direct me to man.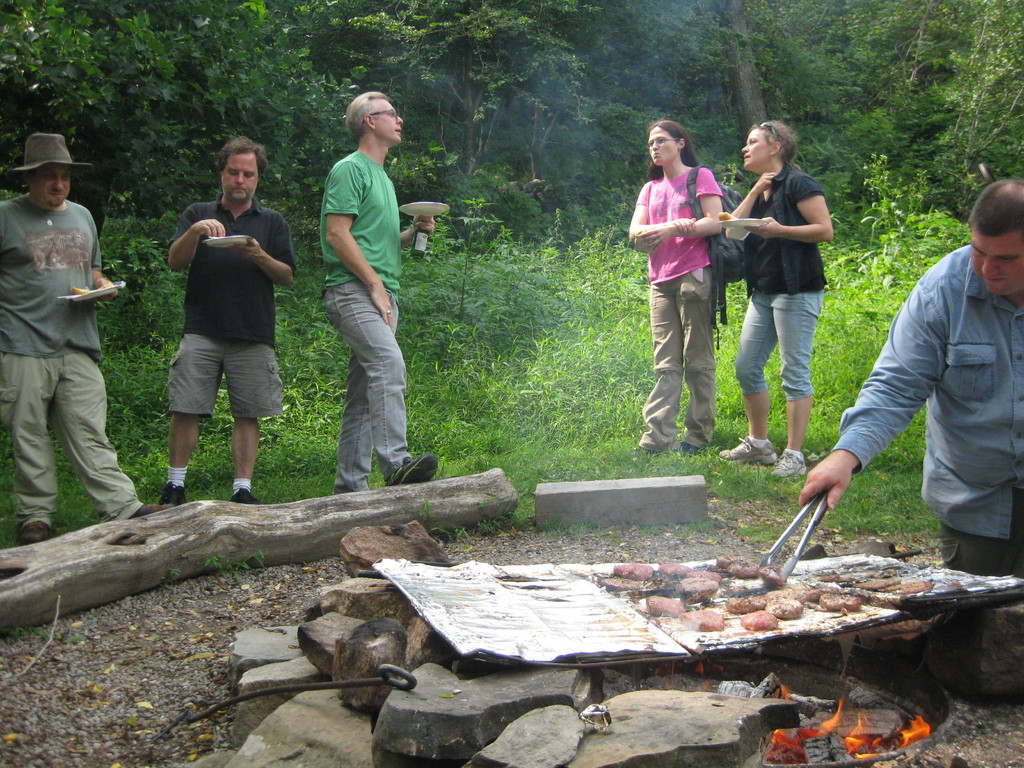
Direction: 0 134 175 545.
